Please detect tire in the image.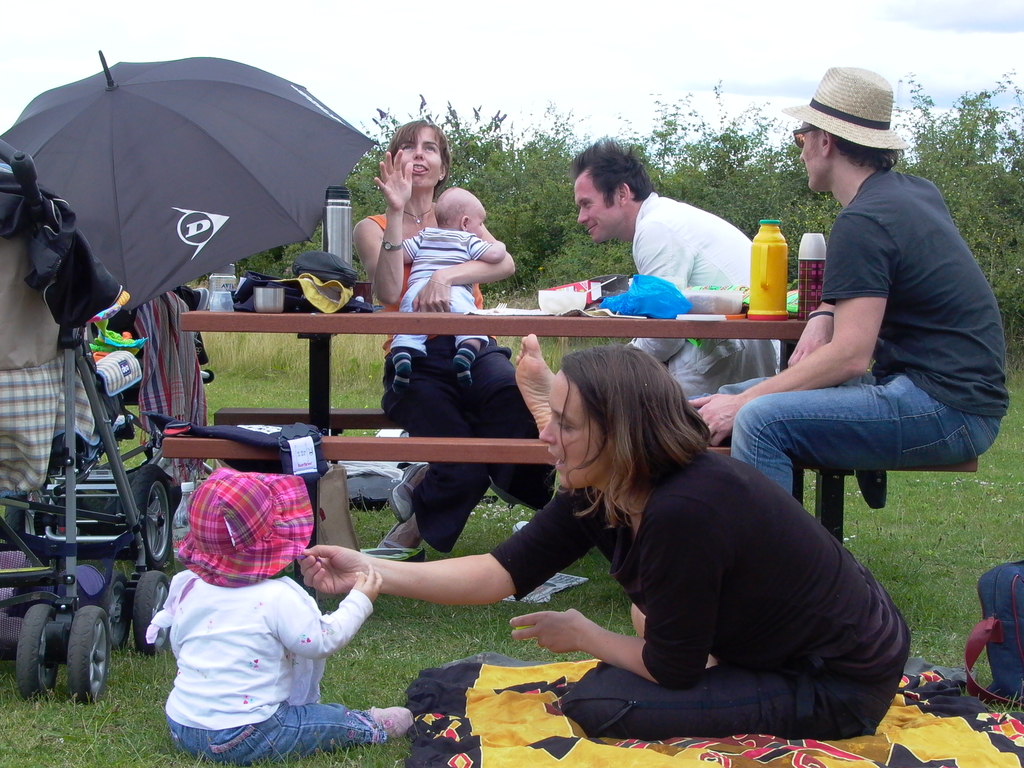
BBox(65, 605, 118, 705).
